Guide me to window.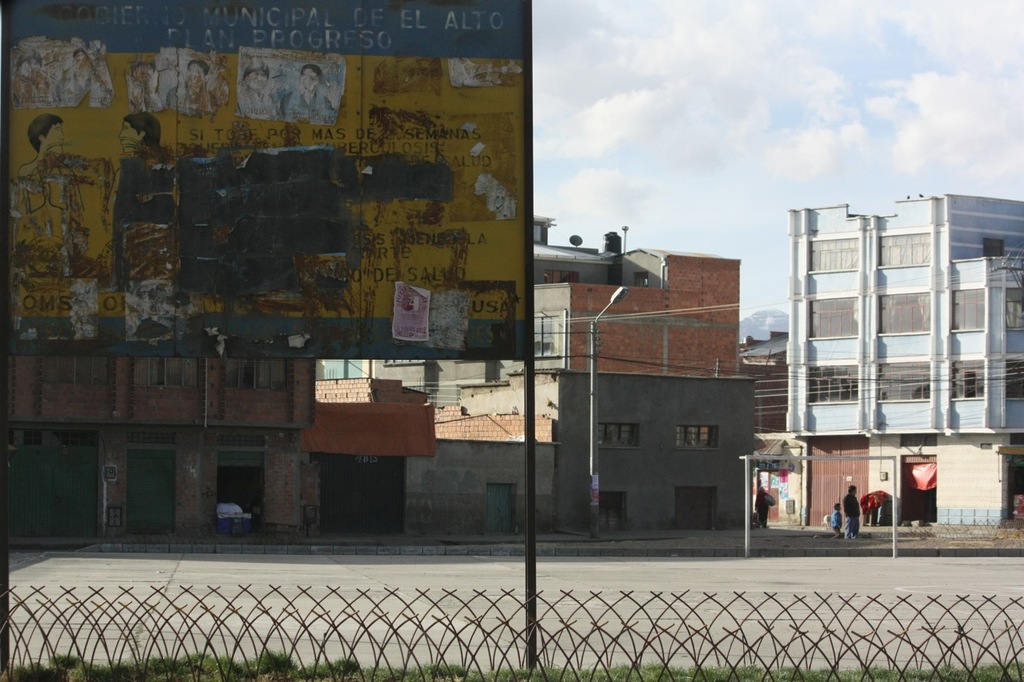
Guidance: (left=878, top=290, right=927, bottom=333).
